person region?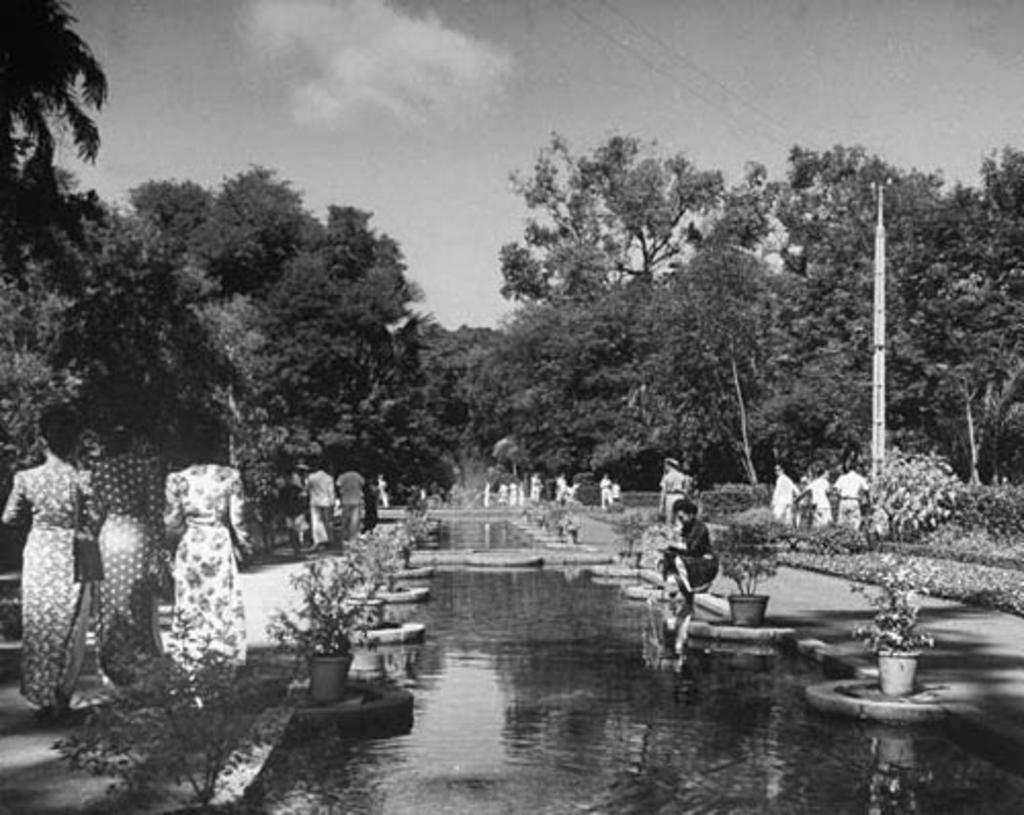
{"x1": 659, "y1": 461, "x2": 694, "y2": 526}
